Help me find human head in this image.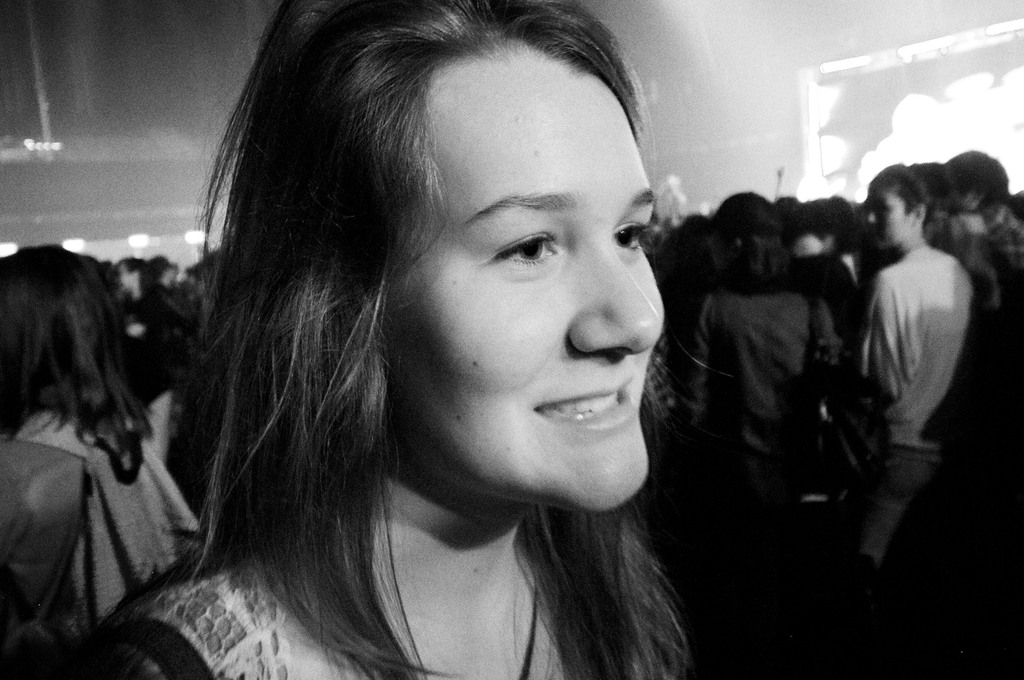
Found it: bbox(145, 250, 170, 289).
